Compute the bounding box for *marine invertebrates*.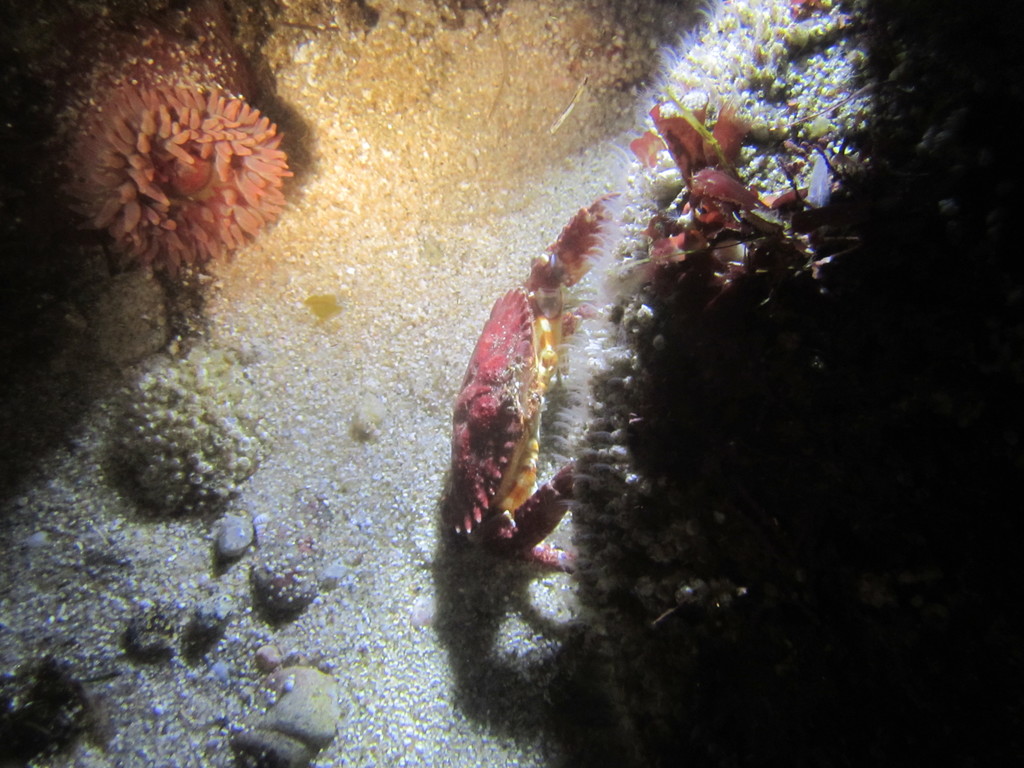
crop(573, 0, 1023, 767).
